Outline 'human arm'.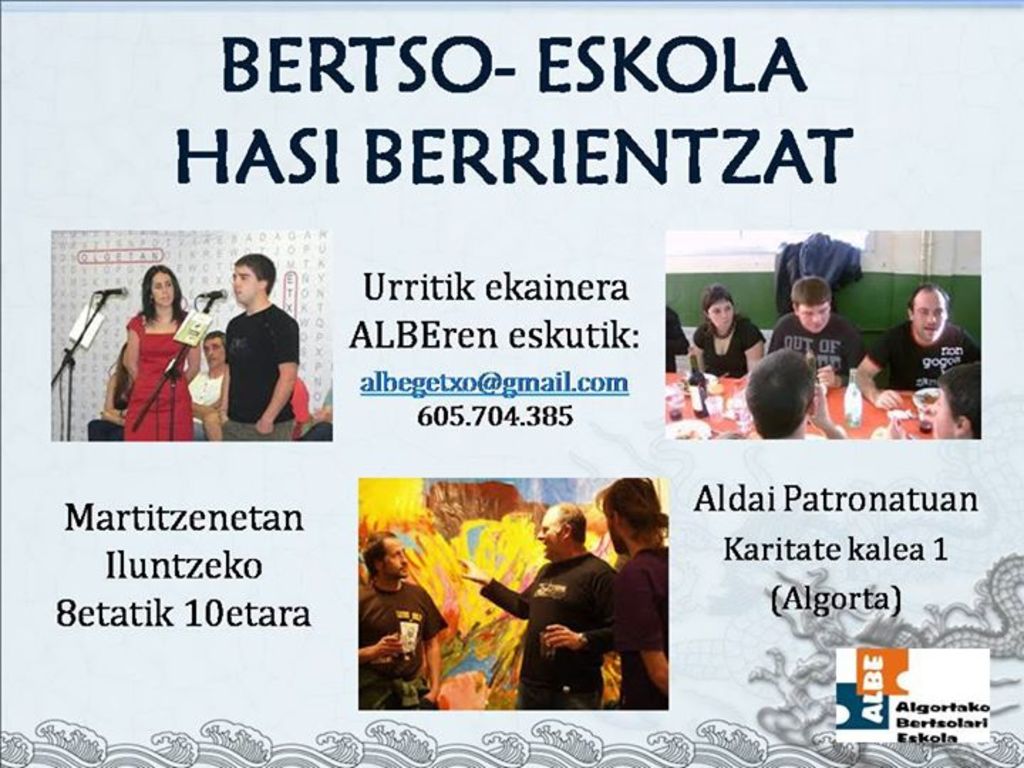
Outline: [846, 338, 907, 410].
